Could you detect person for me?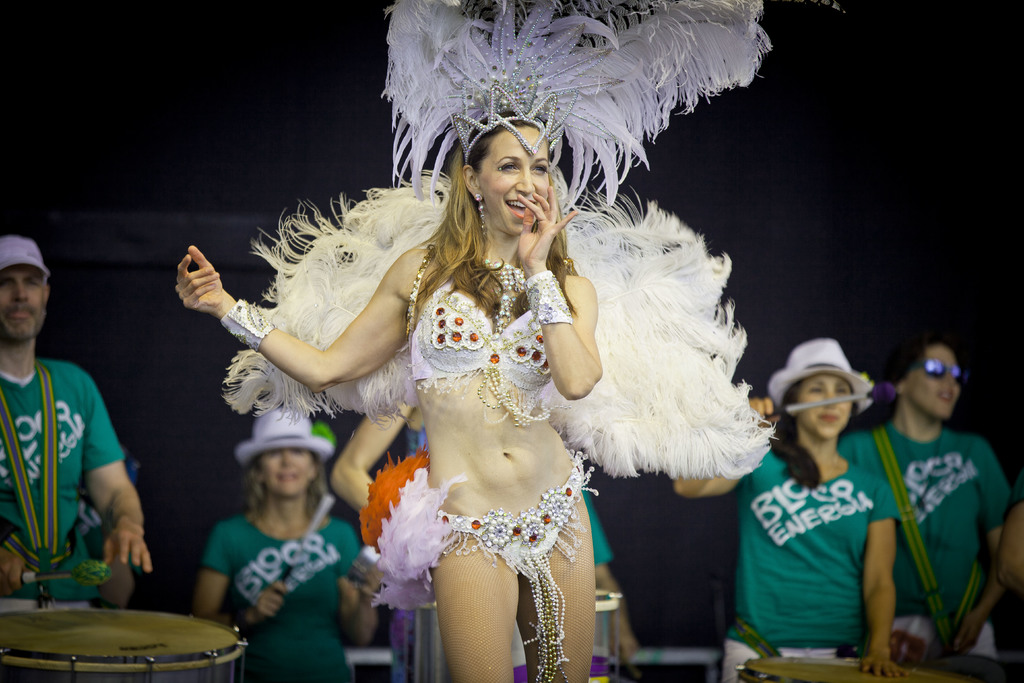
Detection result: 867,308,1007,678.
